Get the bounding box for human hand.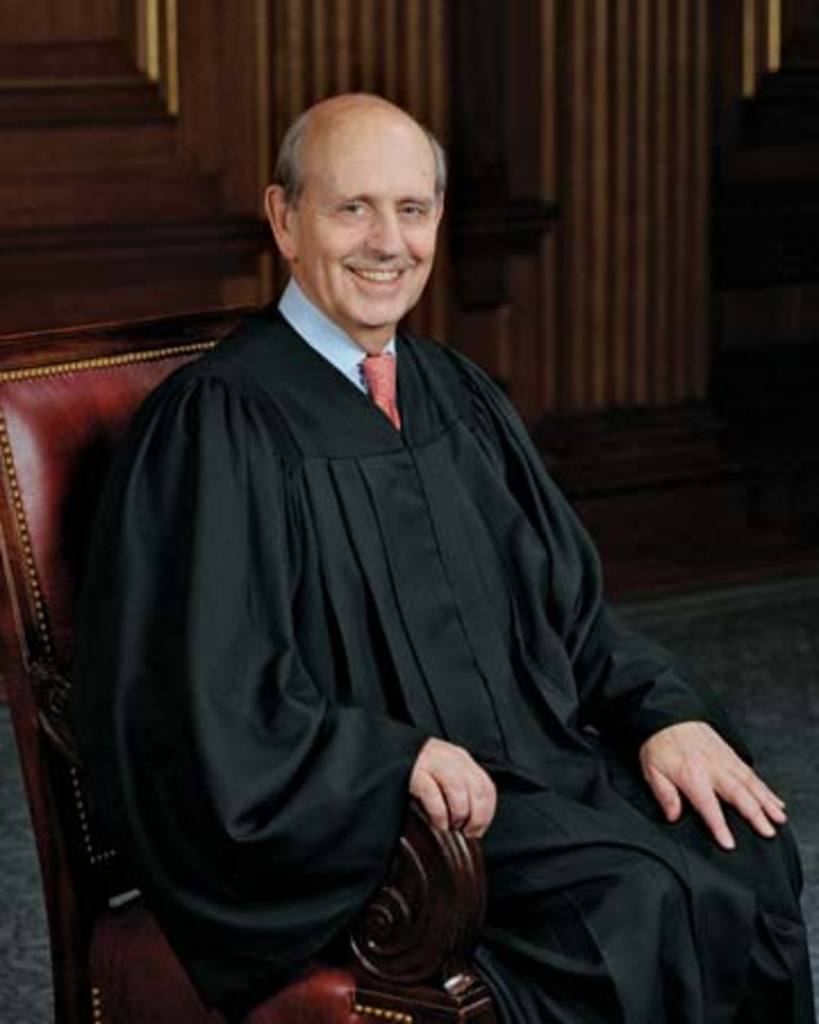
<box>407,737,500,842</box>.
